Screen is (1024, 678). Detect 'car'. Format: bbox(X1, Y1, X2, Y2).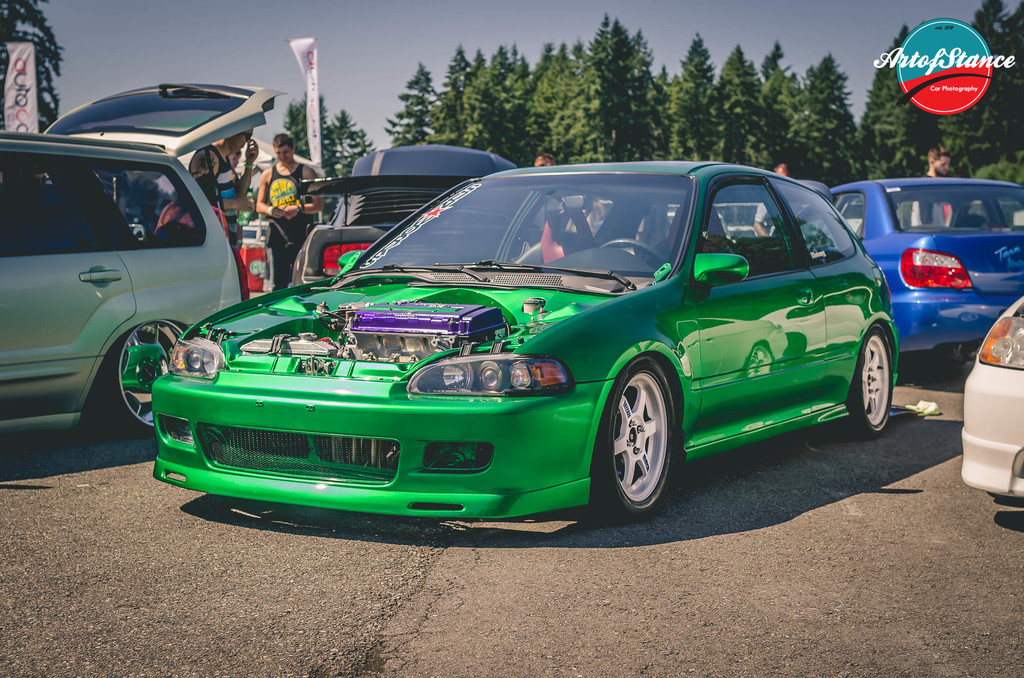
bbox(0, 81, 291, 443).
